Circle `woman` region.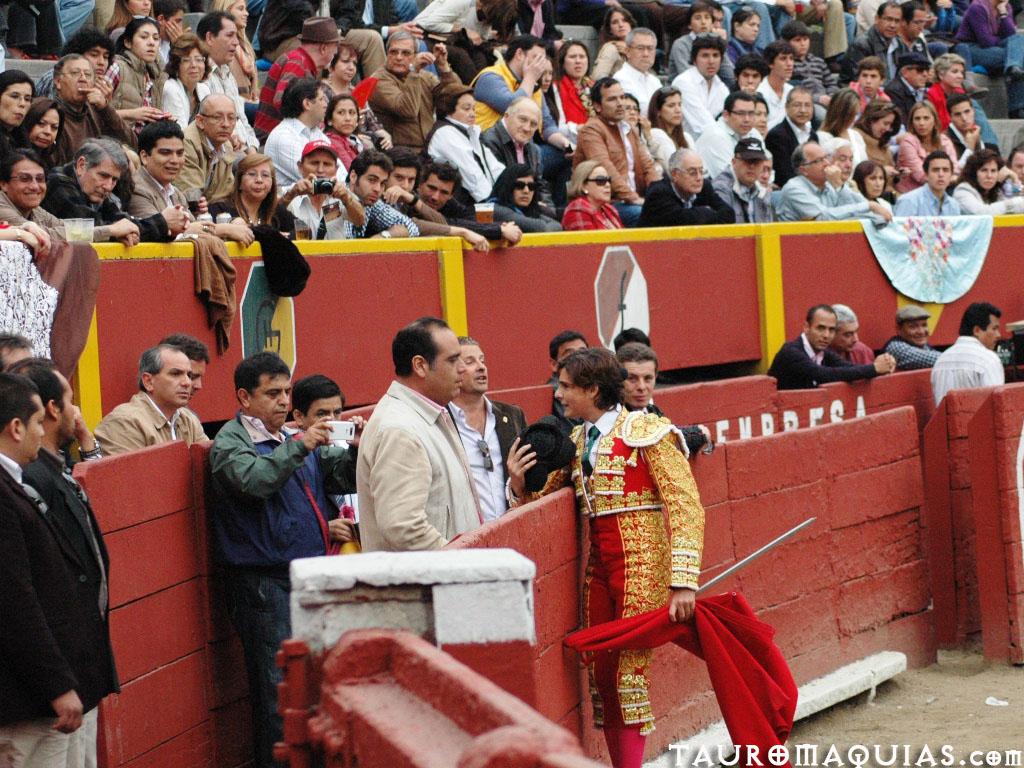
Region: box=[322, 90, 363, 170].
